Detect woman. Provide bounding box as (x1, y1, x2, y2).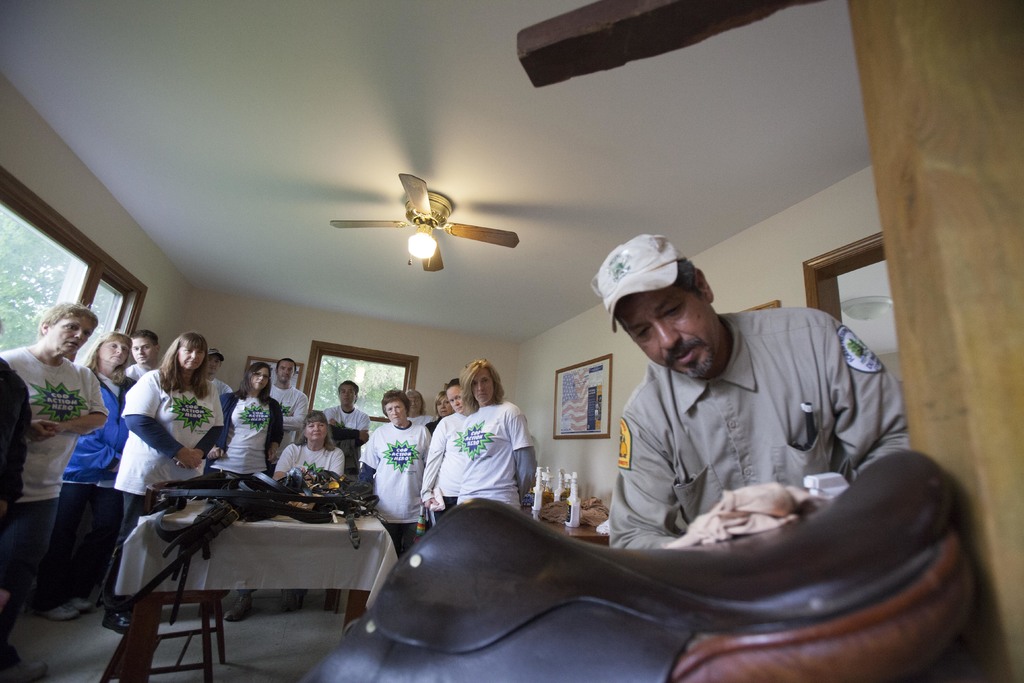
(425, 389, 452, 435).
